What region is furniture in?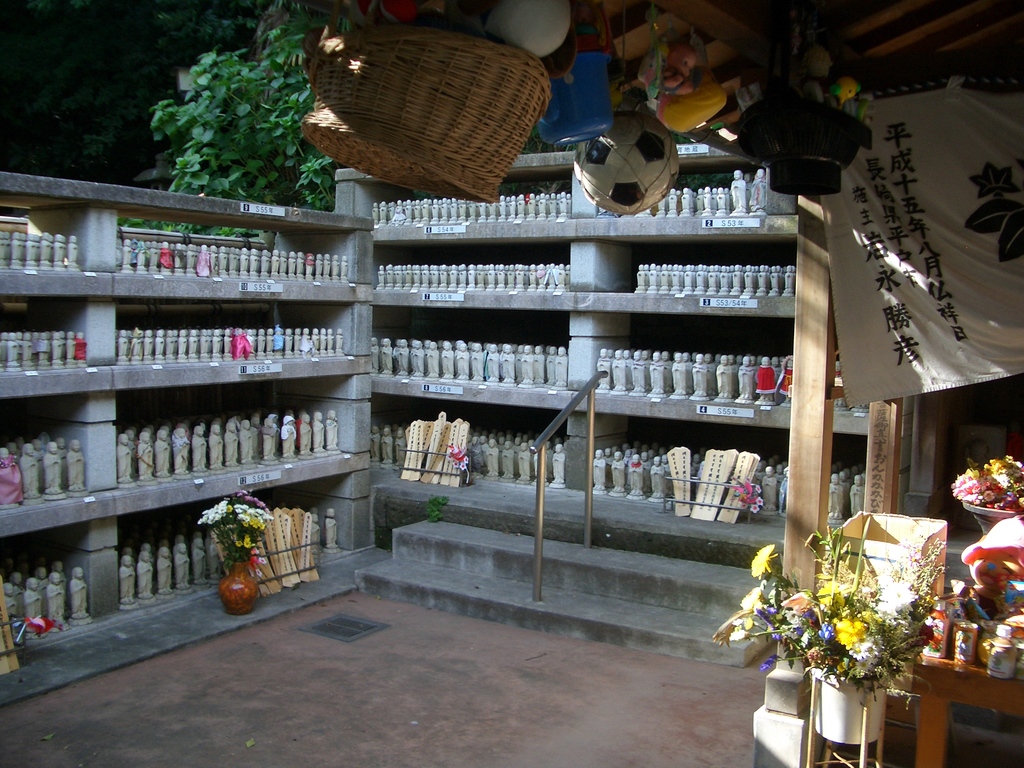
(0, 140, 877, 705).
